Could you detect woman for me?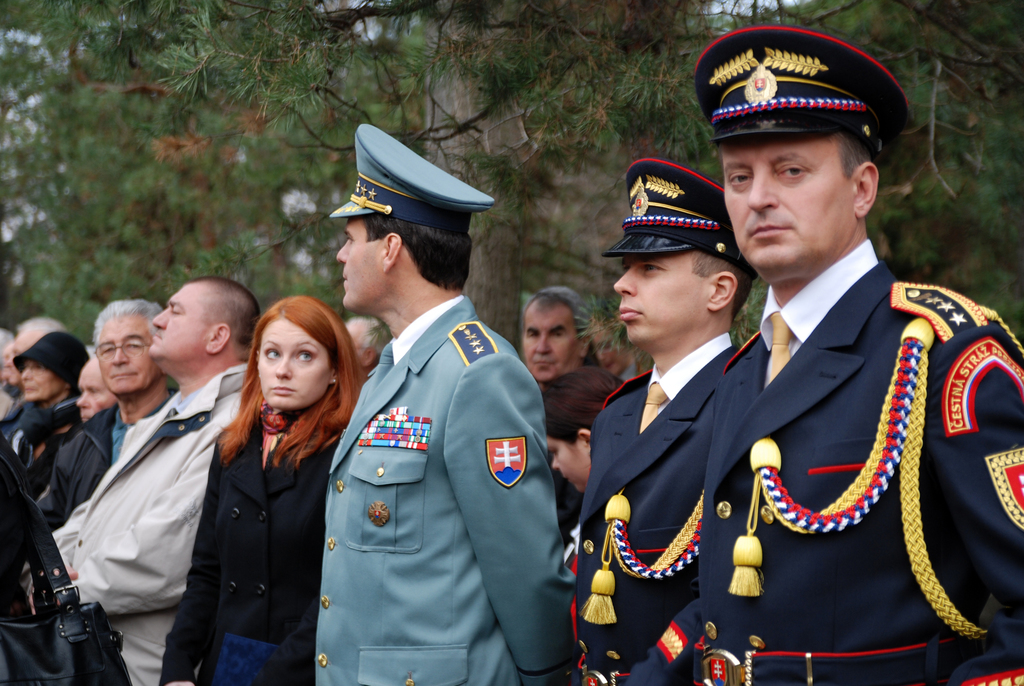
Detection result: (542,364,625,495).
